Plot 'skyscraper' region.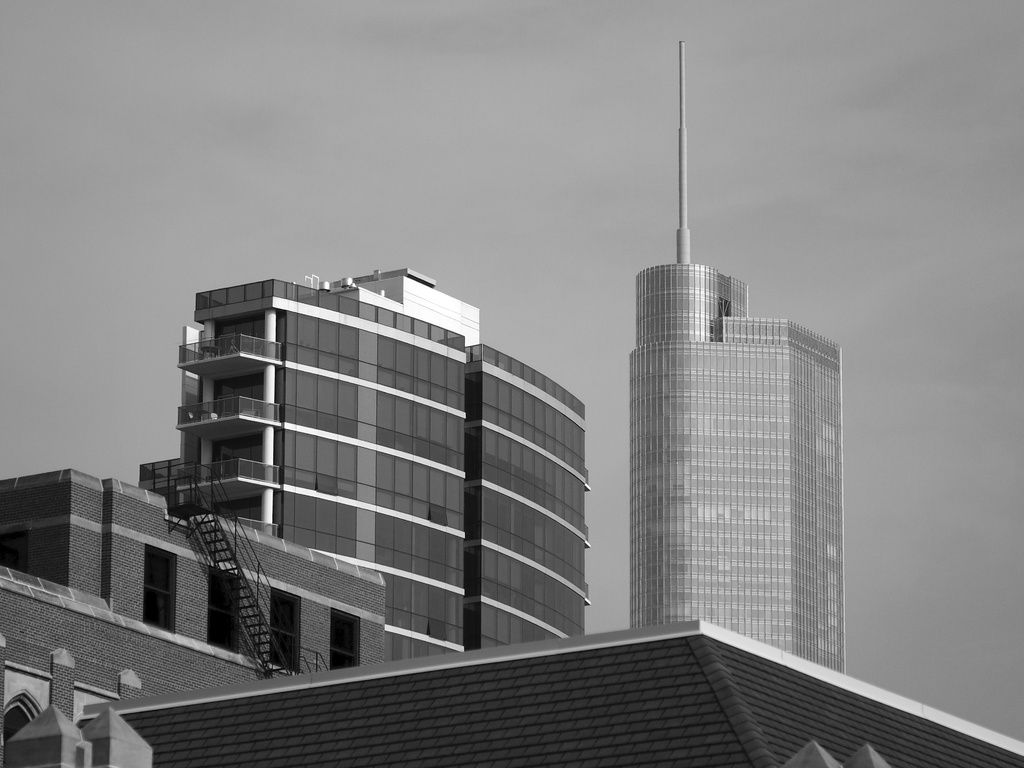
Plotted at 0, 268, 581, 767.
